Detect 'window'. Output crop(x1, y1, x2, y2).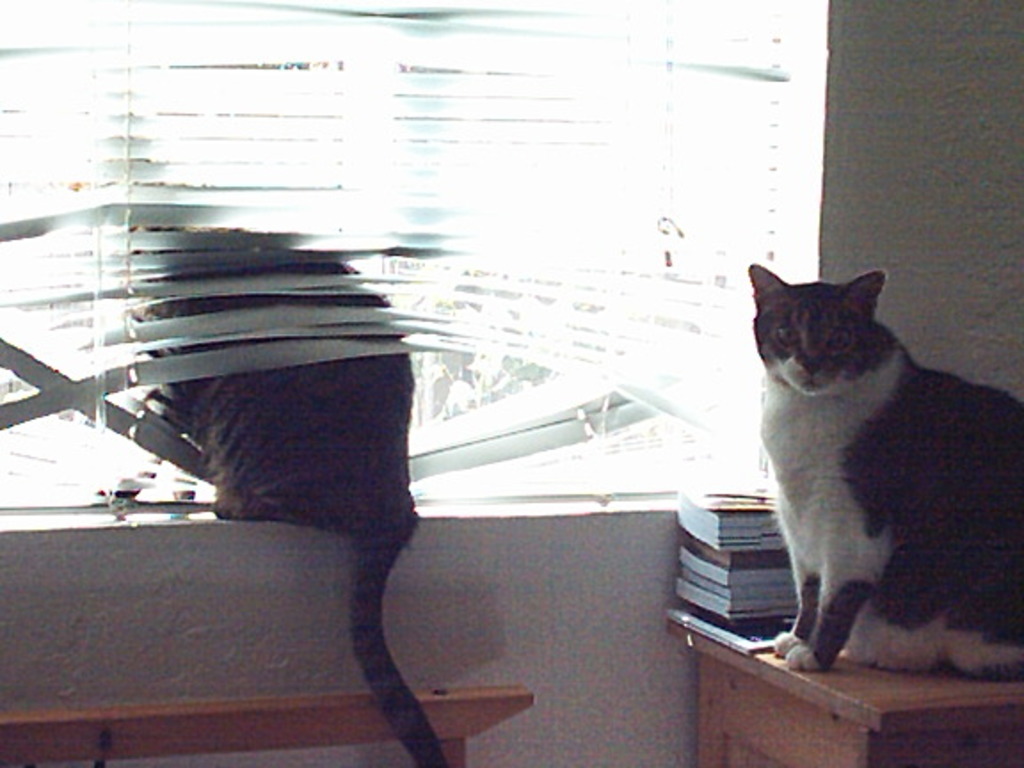
crop(0, 0, 828, 532).
